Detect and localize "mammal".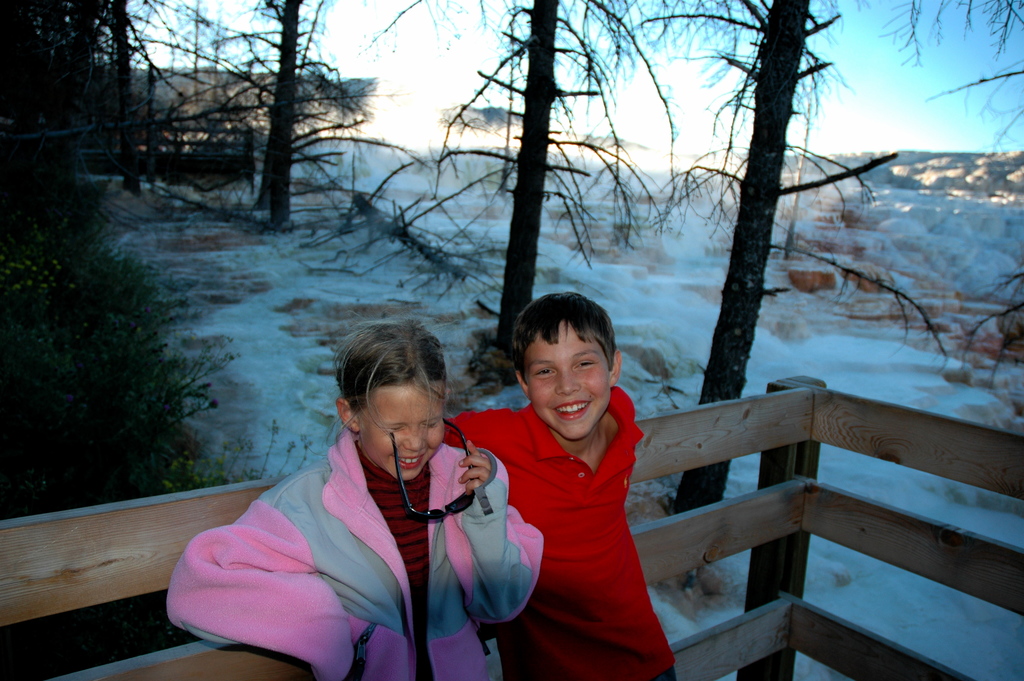
Localized at x1=445, y1=290, x2=676, y2=680.
